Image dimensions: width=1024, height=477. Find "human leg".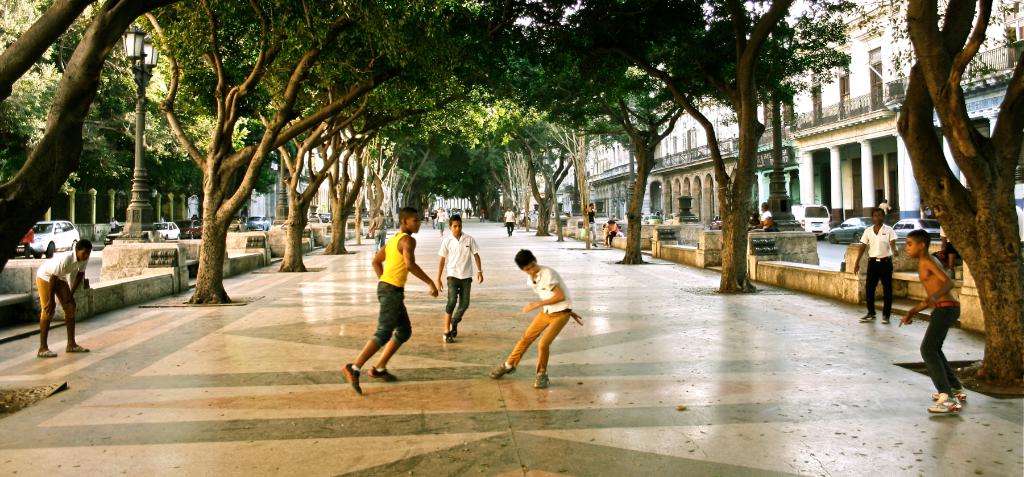
(x1=56, y1=288, x2=91, y2=355).
